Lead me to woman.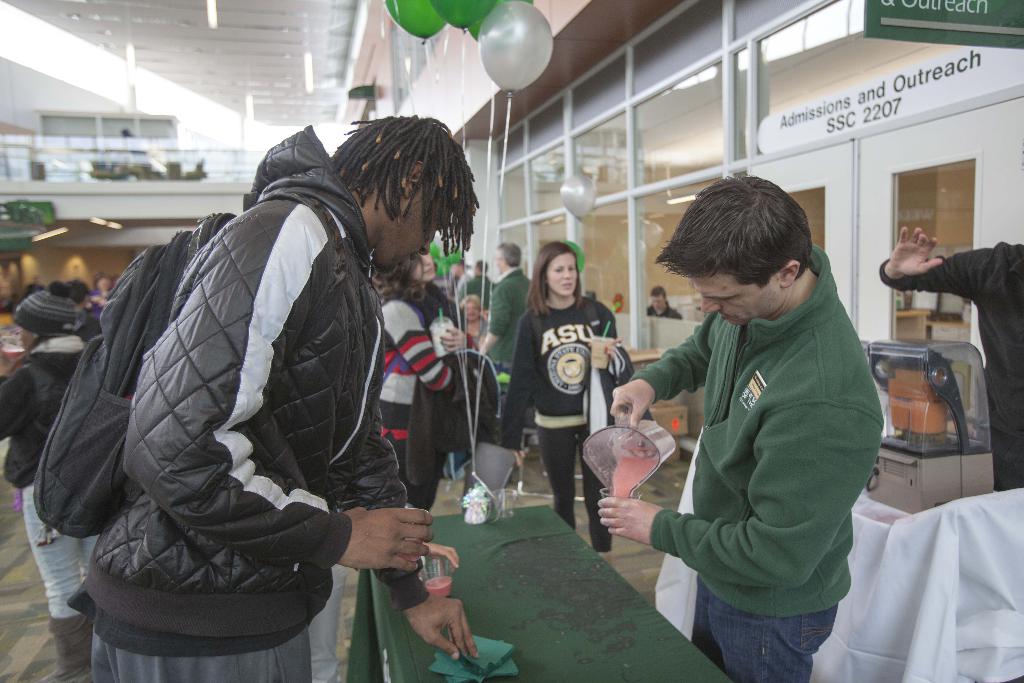
Lead to 467,298,488,347.
